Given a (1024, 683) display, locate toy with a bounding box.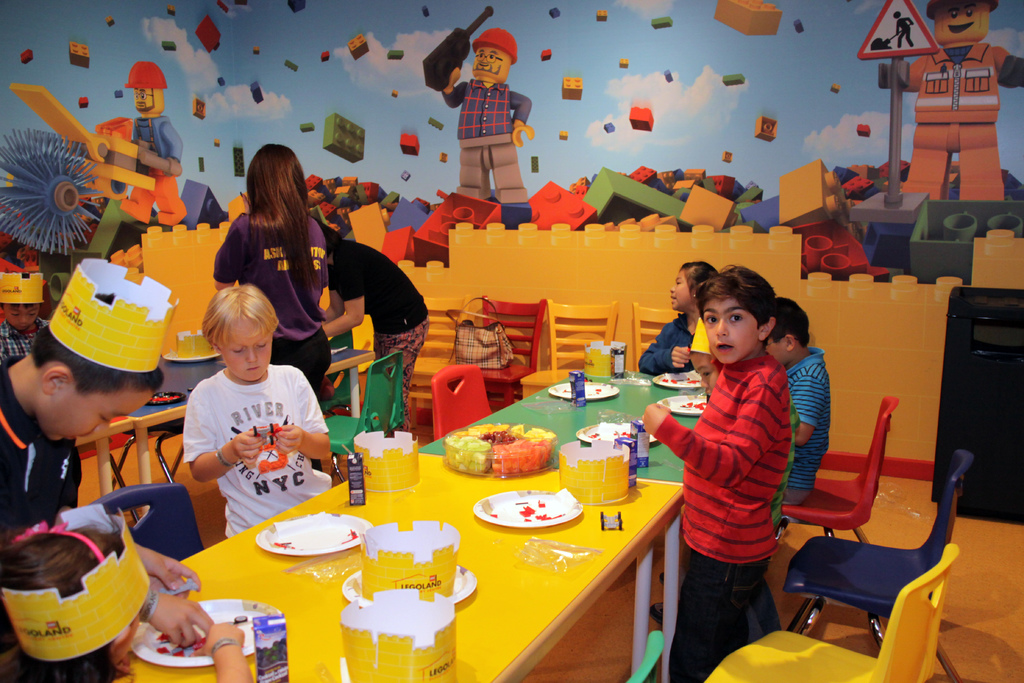
Located: crop(620, 59, 630, 70).
